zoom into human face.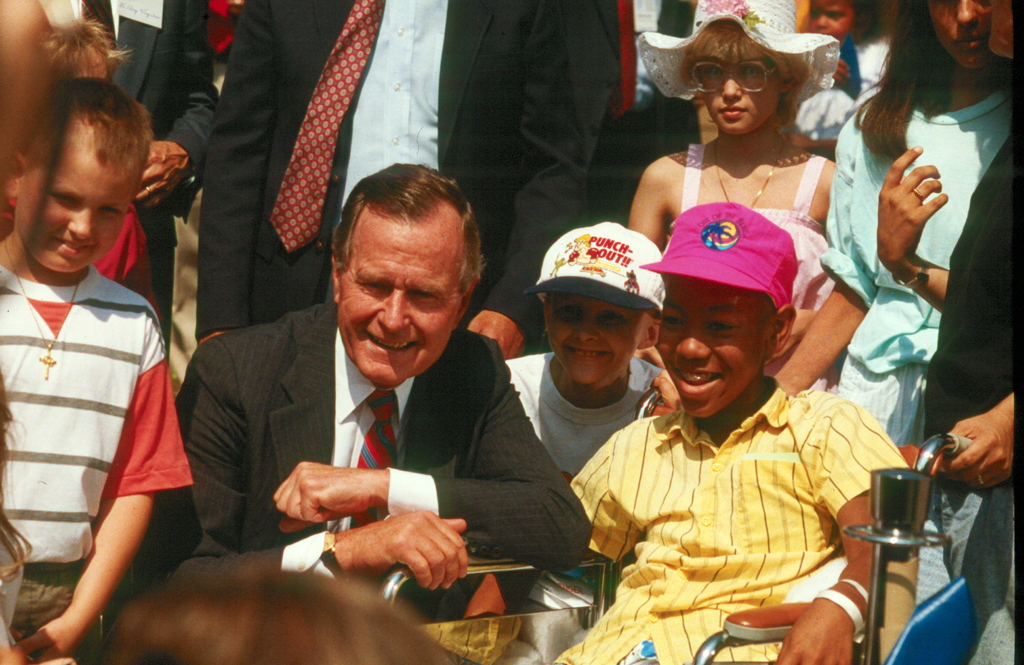
Zoom target: region(541, 291, 648, 384).
